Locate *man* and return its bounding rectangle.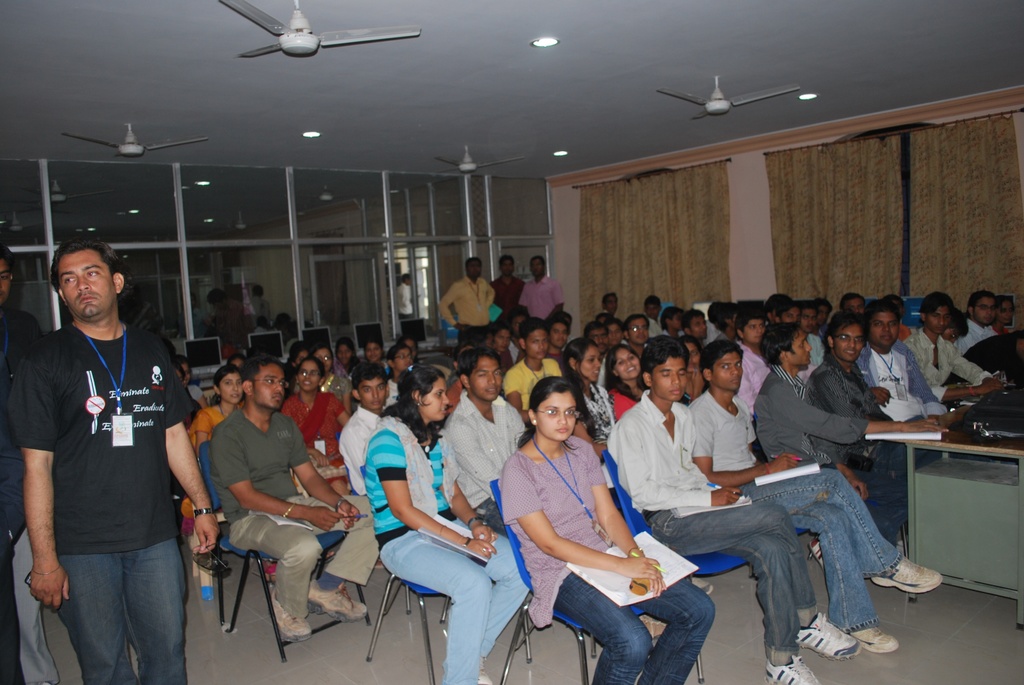
l=207, t=350, r=381, b=640.
